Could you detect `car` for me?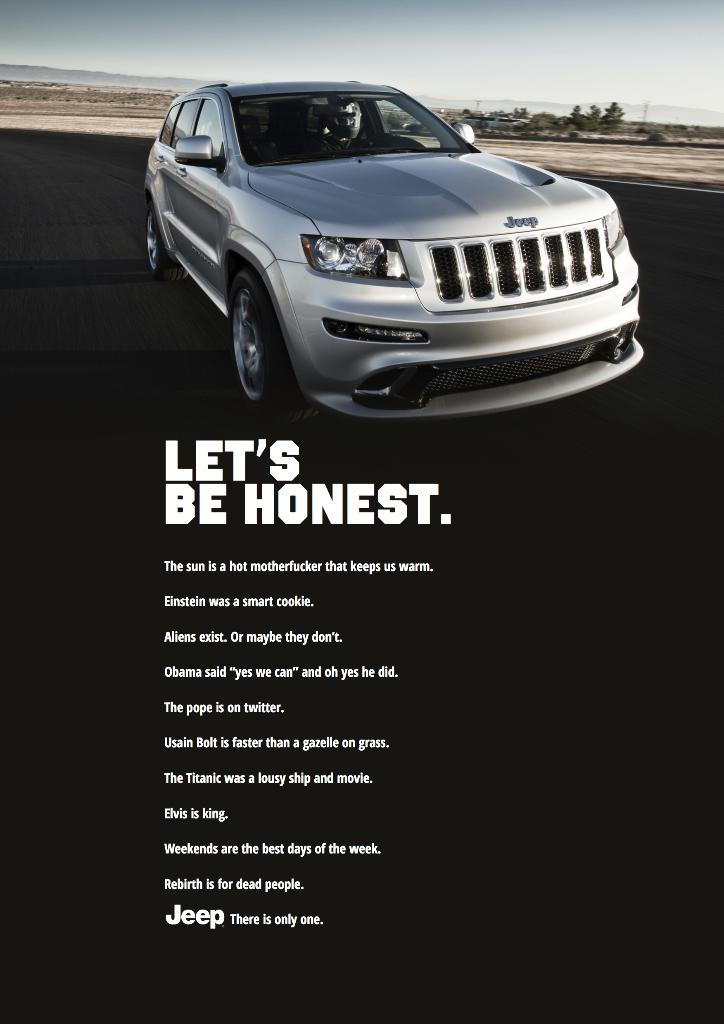
Detection result: select_region(132, 67, 650, 411).
